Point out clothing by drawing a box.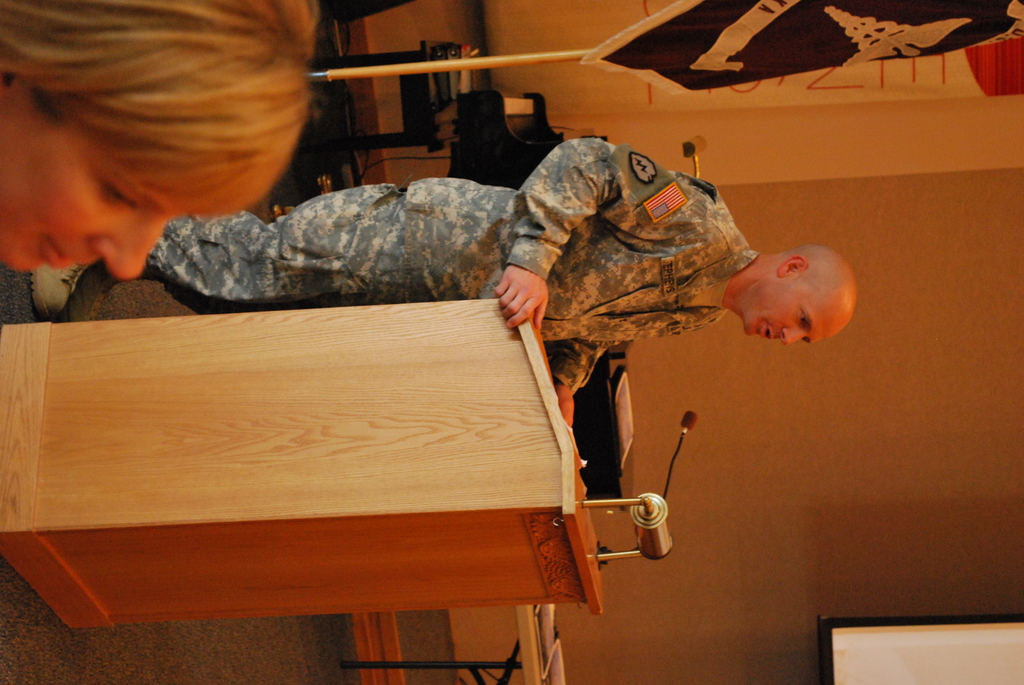
bbox=(146, 139, 760, 389).
